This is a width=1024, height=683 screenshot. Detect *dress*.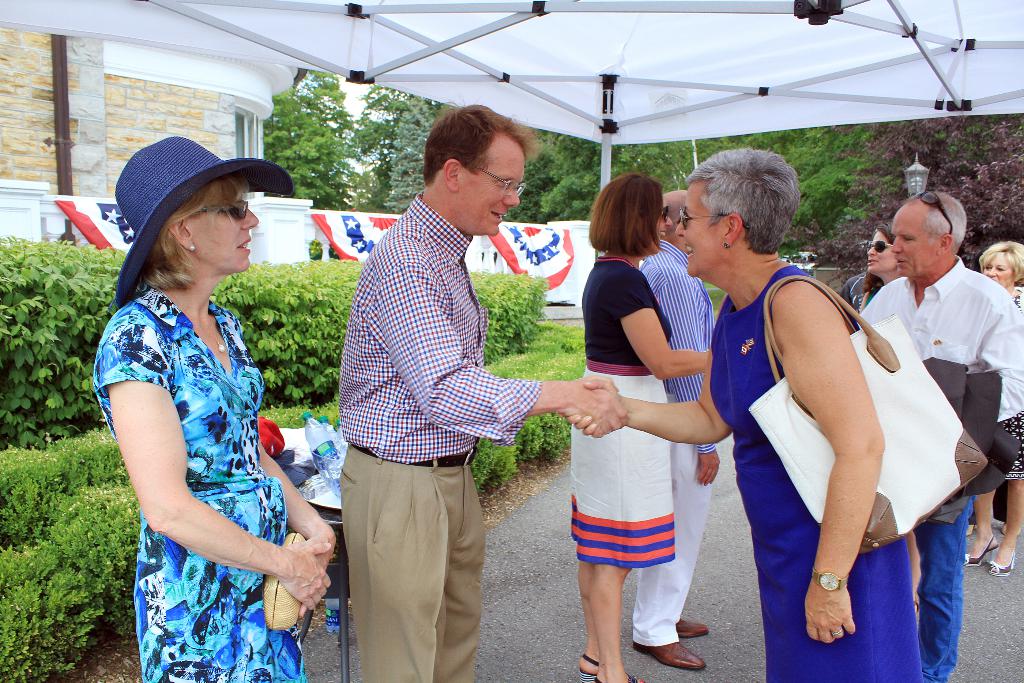
[698, 277, 922, 682].
